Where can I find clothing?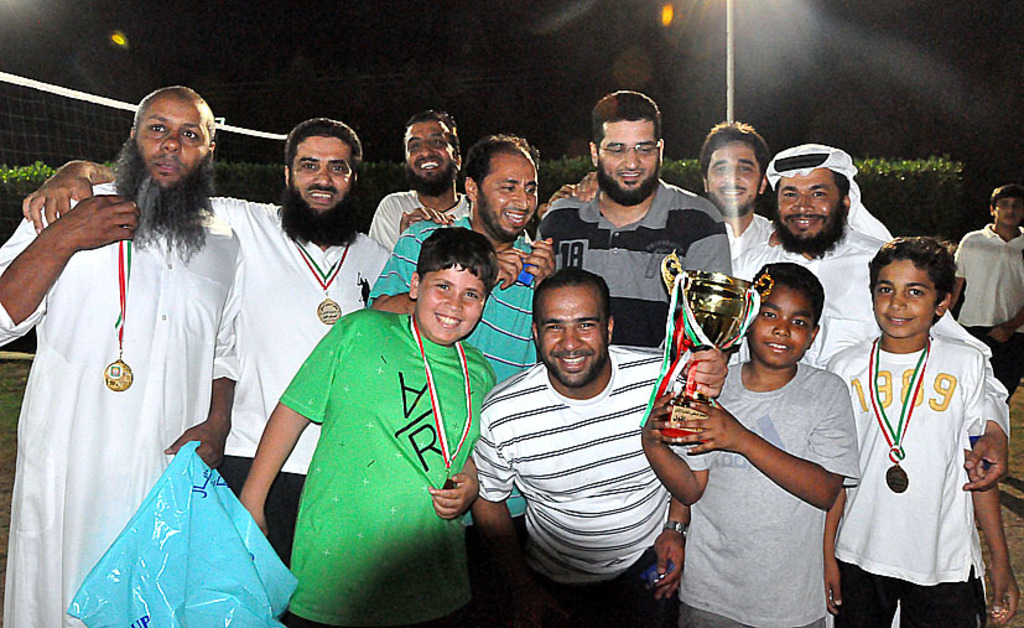
You can find it at 194/192/395/569.
